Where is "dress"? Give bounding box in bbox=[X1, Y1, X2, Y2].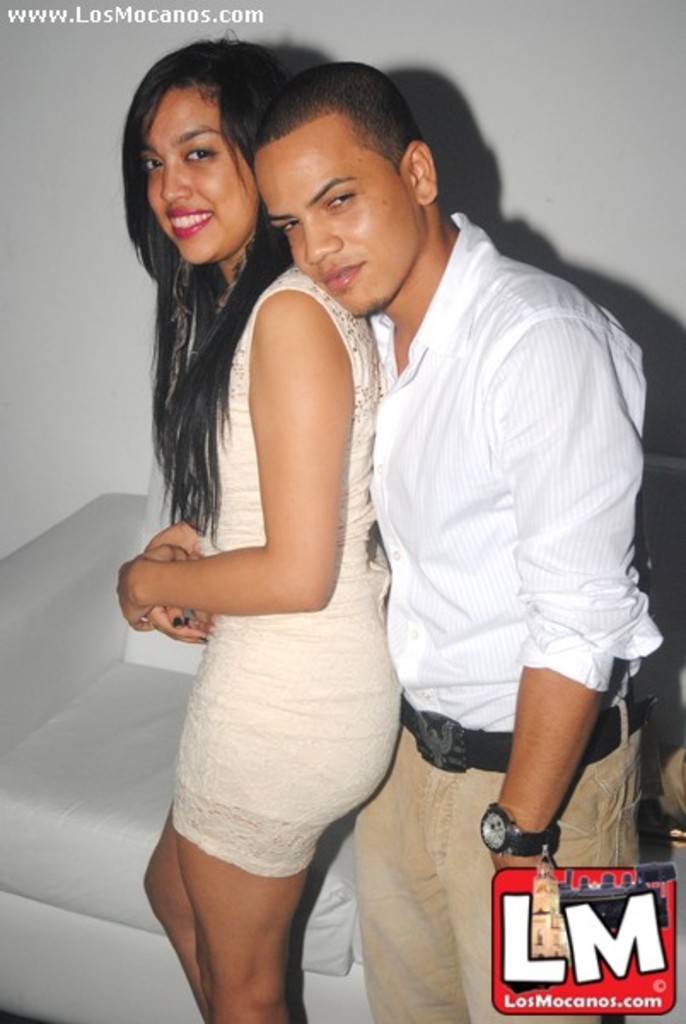
bbox=[174, 265, 403, 874].
